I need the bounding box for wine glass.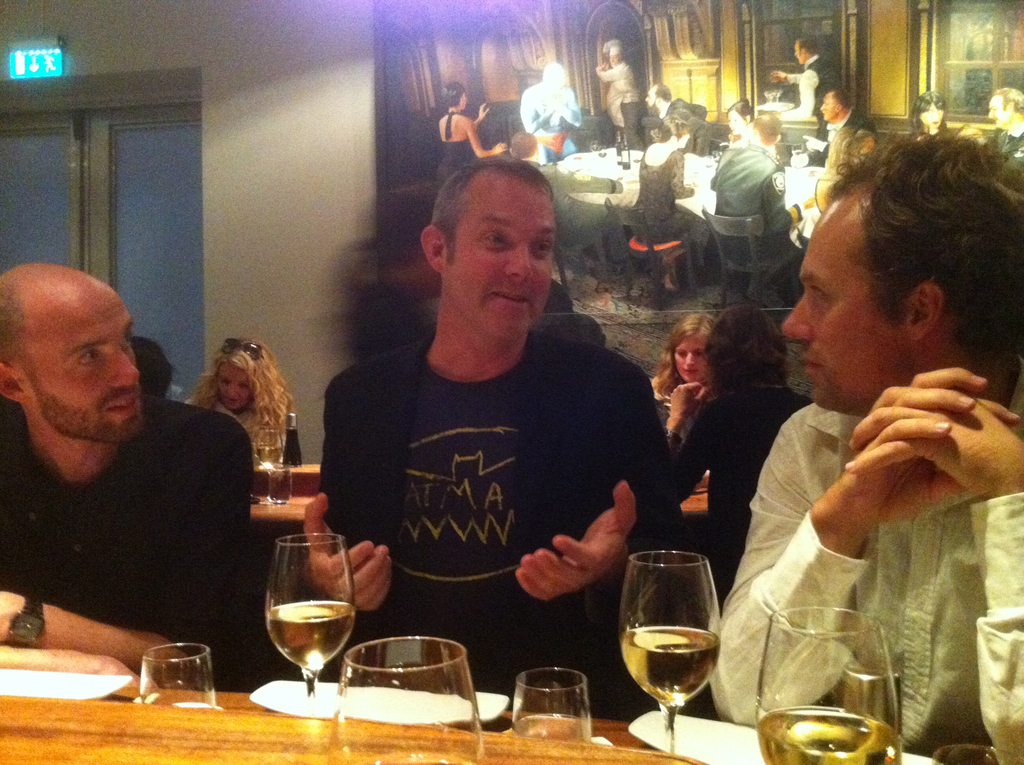
Here it is: [left=266, top=535, right=353, bottom=696].
